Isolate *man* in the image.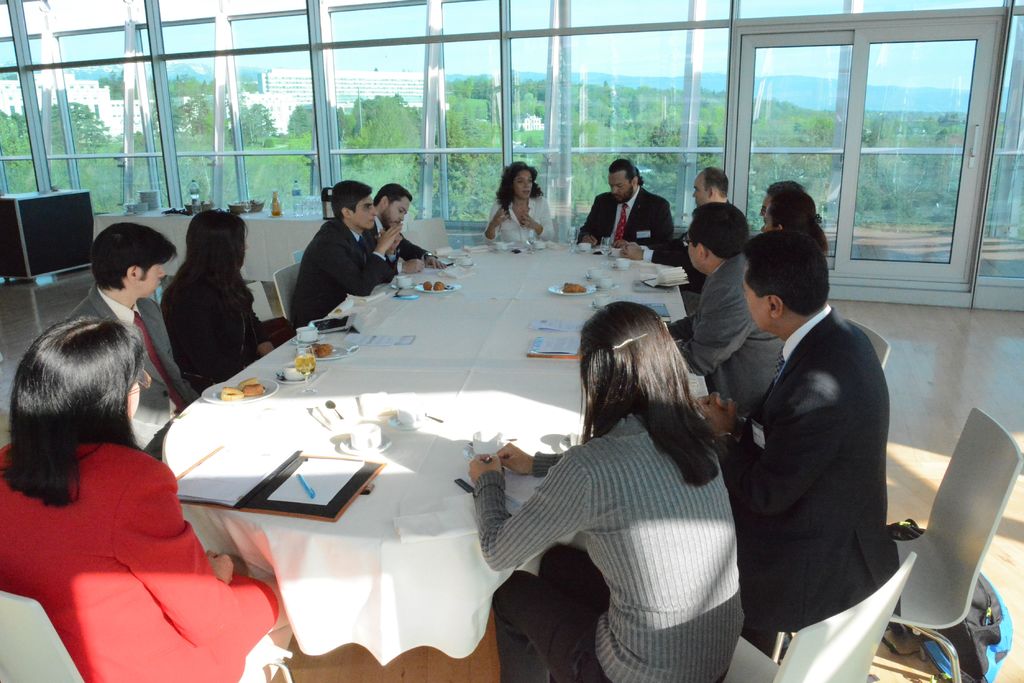
Isolated region: bbox=(370, 188, 446, 278).
